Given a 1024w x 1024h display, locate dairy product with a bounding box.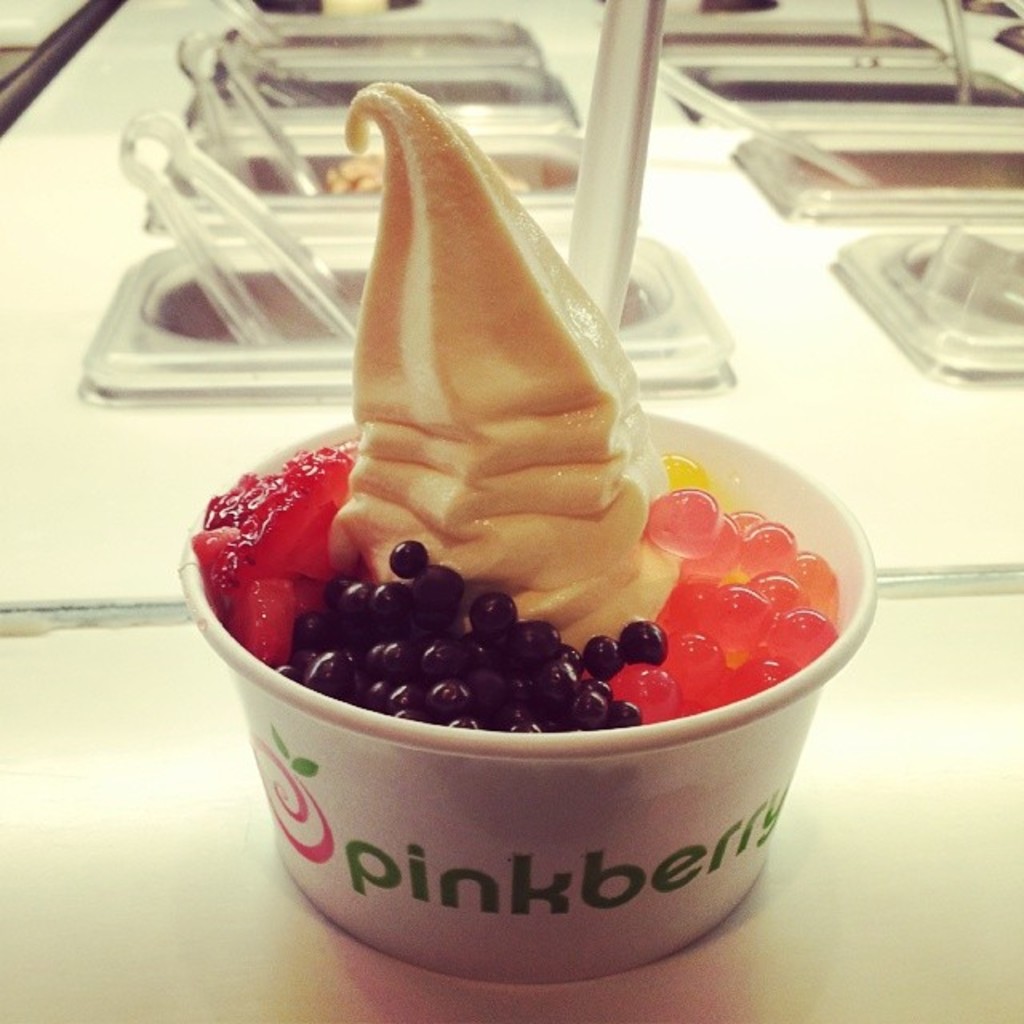
Located: Rect(339, 85, 682, 656).
